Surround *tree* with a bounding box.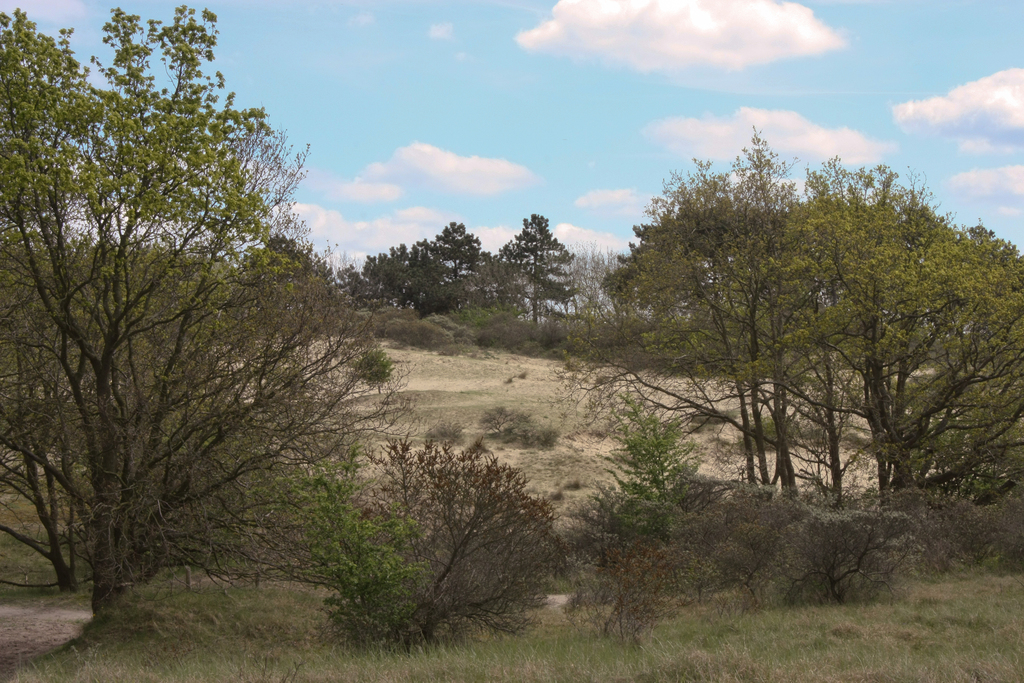
<bbox>373, 236, 441, 318</bbox>.
